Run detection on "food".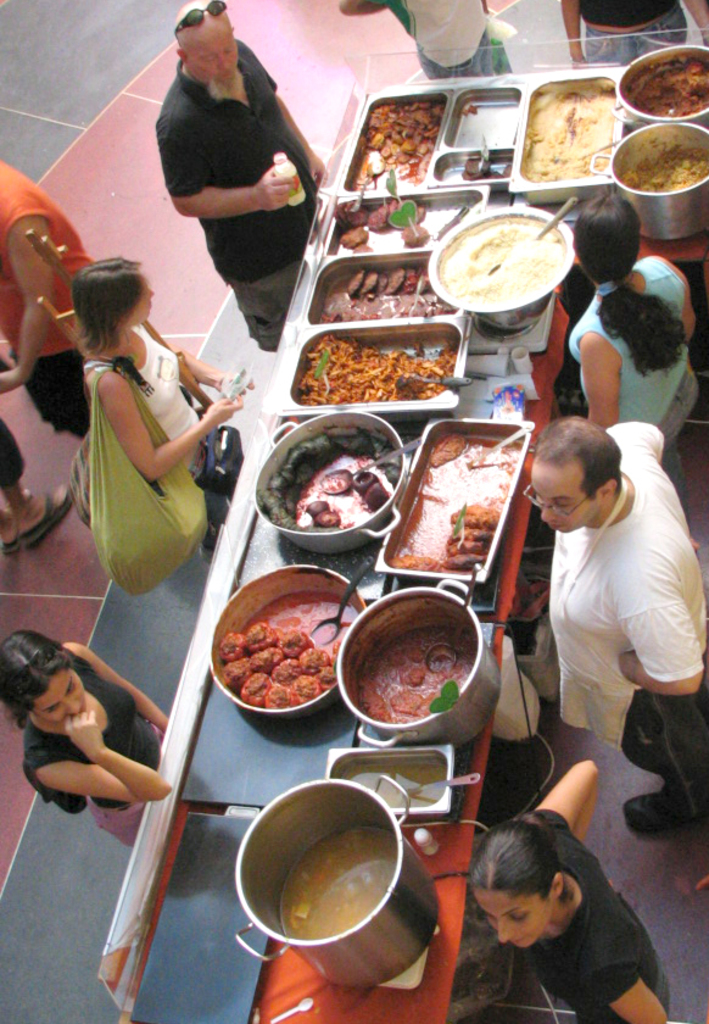
Result: box=[314, 507, 341, 529].
